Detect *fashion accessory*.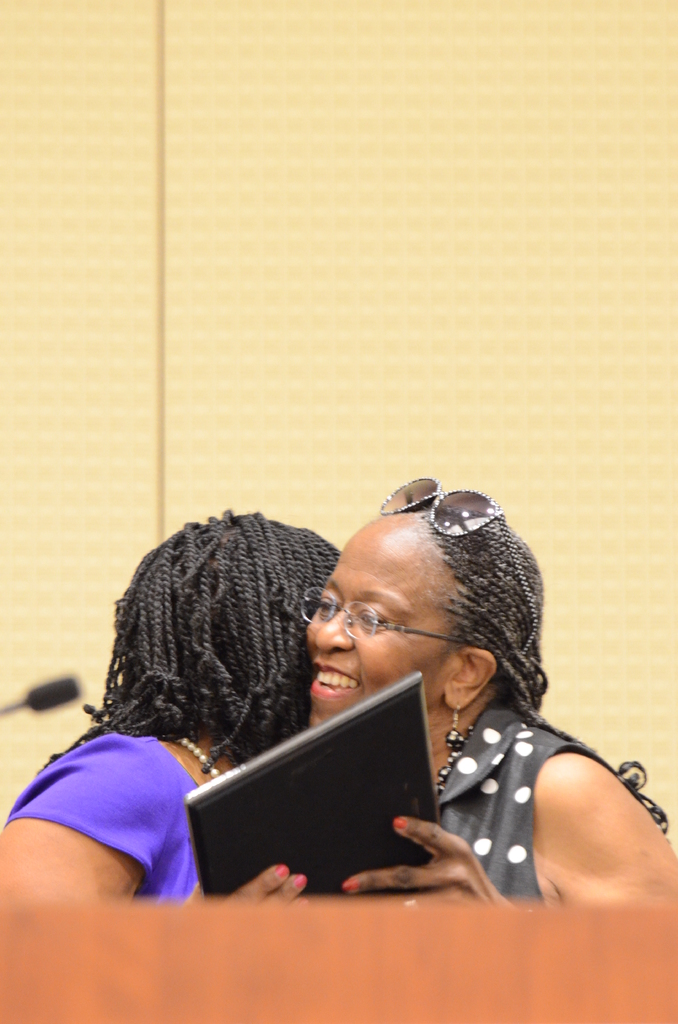
Detected at pyautogui.locateOnScreen(182, 739, 217, 783).
